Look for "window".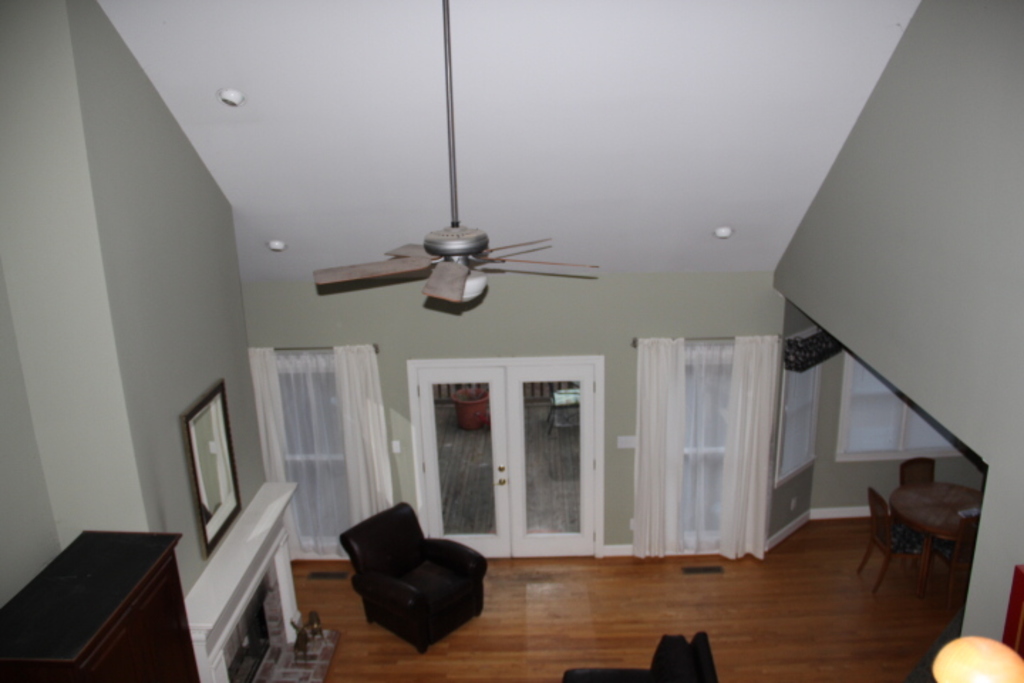
Found: 775,327,821,488.
